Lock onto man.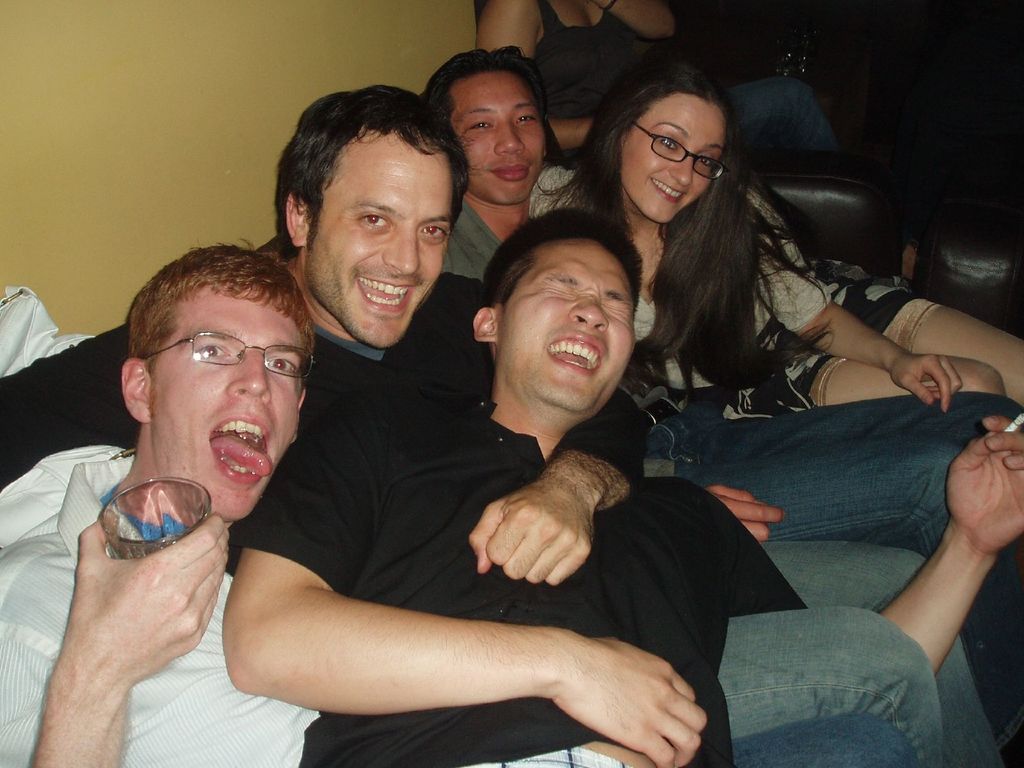
Locked: <region>228, 213, 1023, 767</region>.
